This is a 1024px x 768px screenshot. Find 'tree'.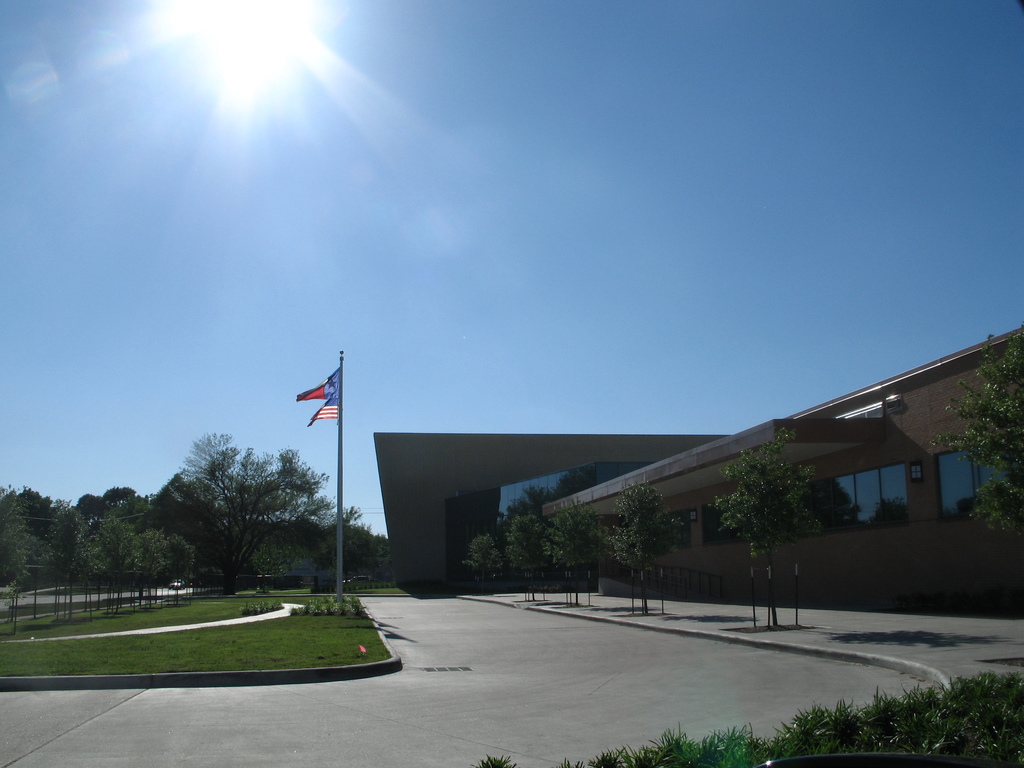
Bounding box: {"x1": 604, "y1": 481, "x2": 678, "y2": 579}.
